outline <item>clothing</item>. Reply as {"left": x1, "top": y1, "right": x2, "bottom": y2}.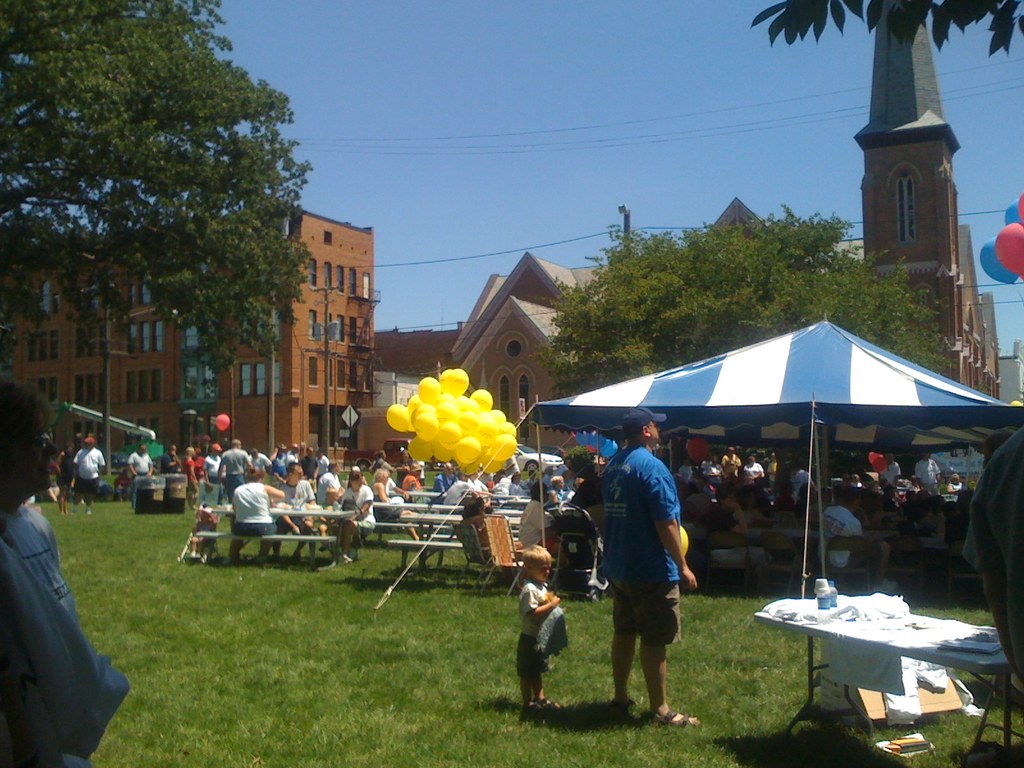
{"left": 819, "top": 483, "right": 856, "bottom": 575}.
